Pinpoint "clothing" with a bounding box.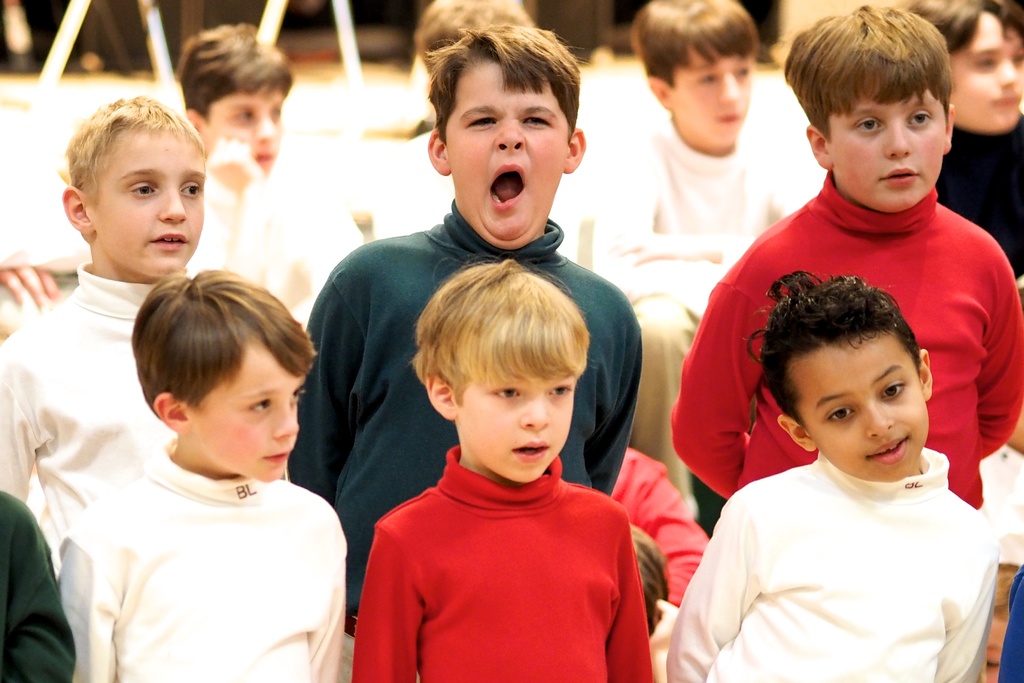
x1=1004 y1=557 x2=1023 y2=682.
